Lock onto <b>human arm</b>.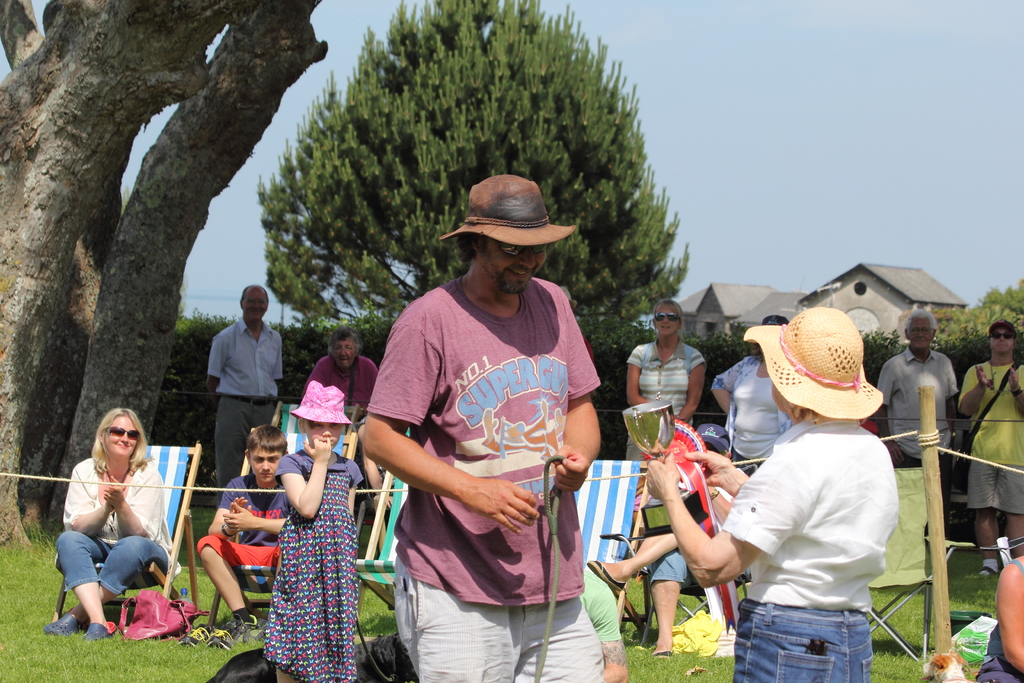
Locked: crop(960, 359, 990, 419).
